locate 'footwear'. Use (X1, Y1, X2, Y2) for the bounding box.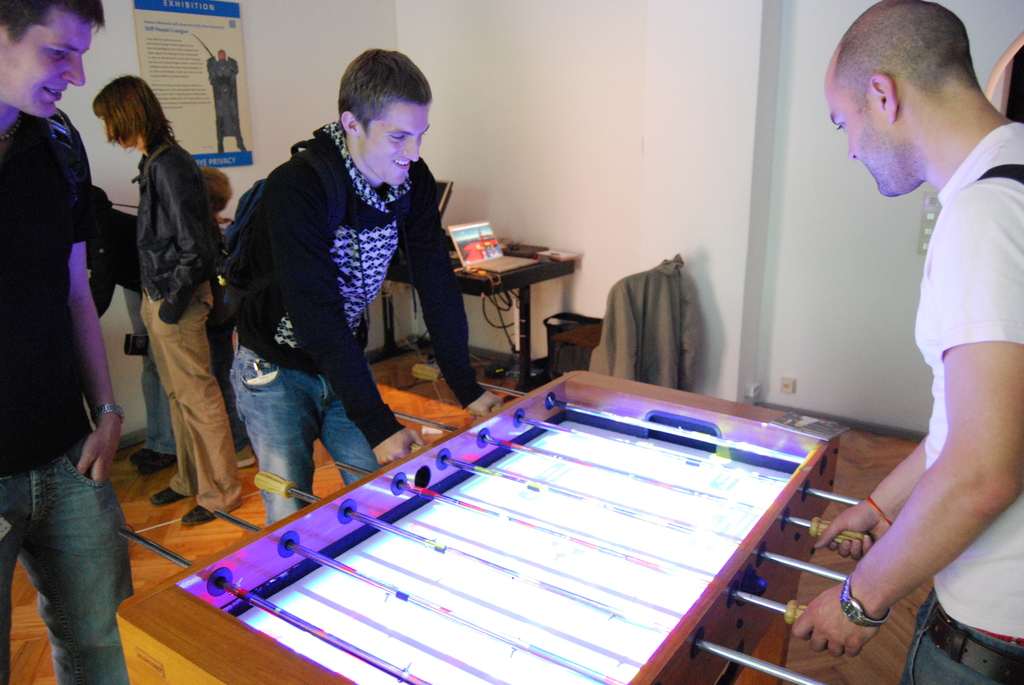
(181, 500, 215, 526).
